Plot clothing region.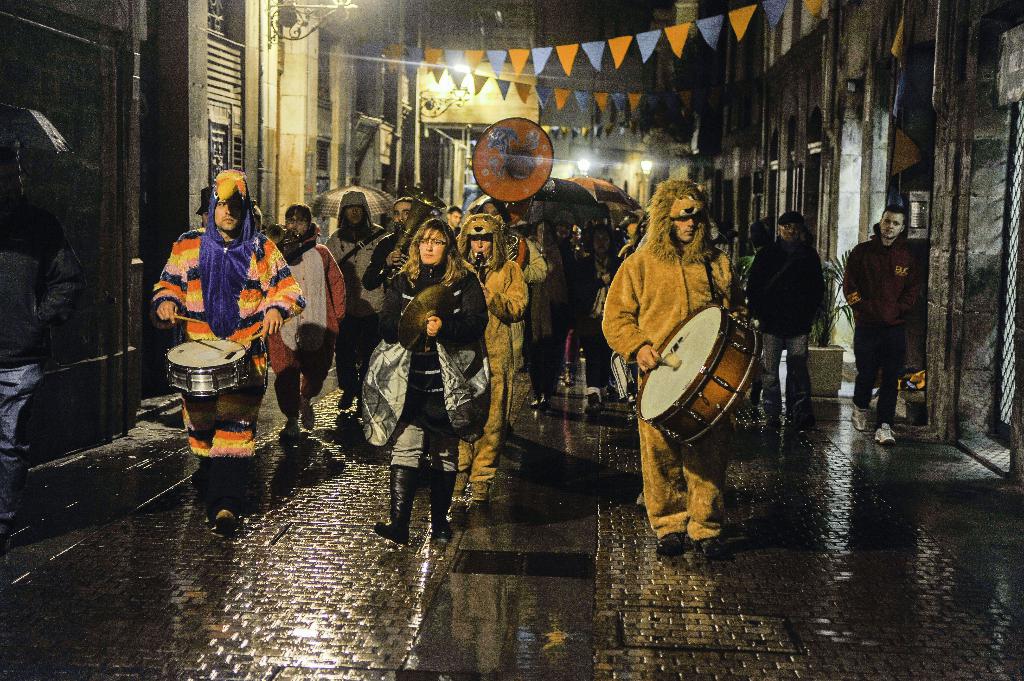
Plotted at {"left": 837, "top": 232, "right": 928, "bottom": 445}.
